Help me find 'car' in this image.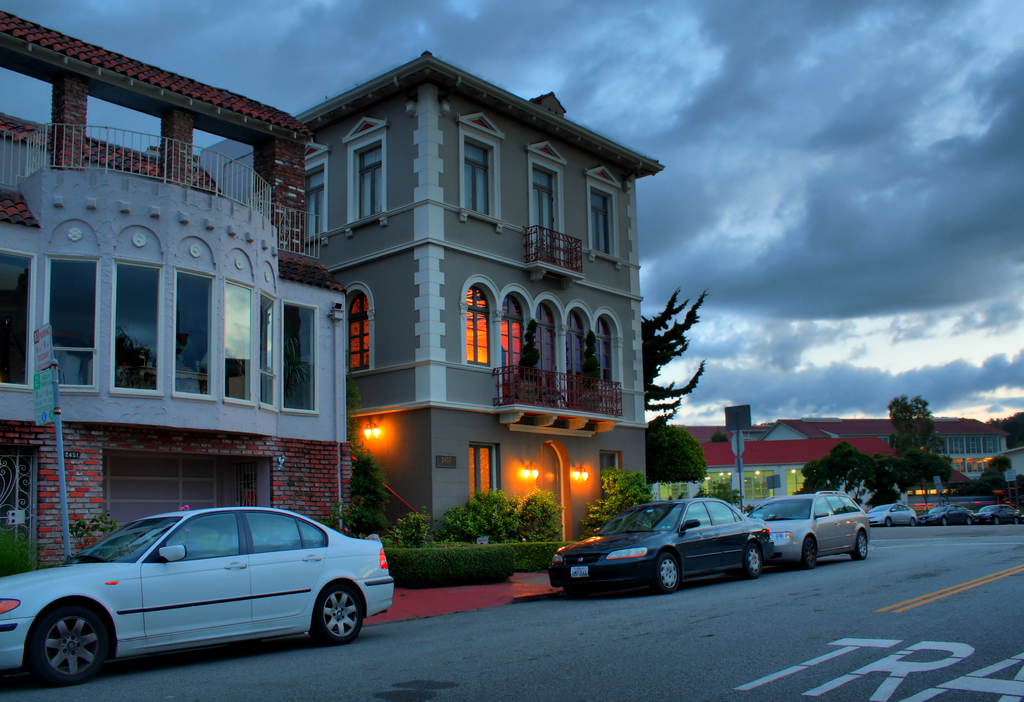
Found it: bbox=(0, 507, 398, 683).
